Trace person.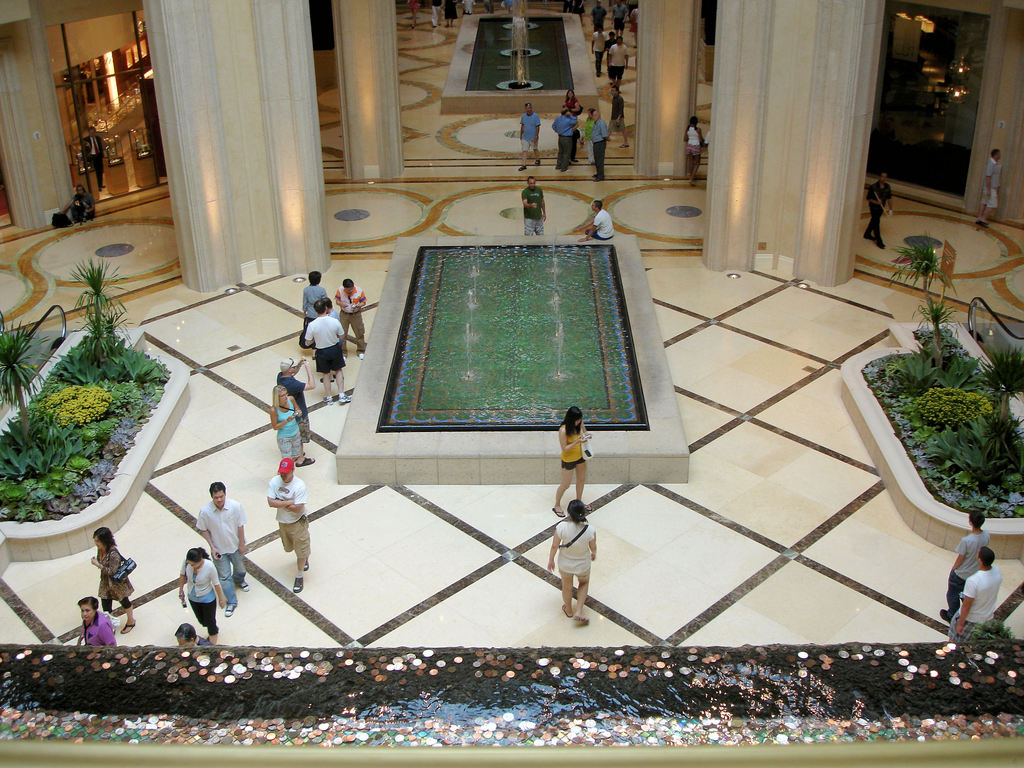
Traced to <box>591,67,625,135</box>.
